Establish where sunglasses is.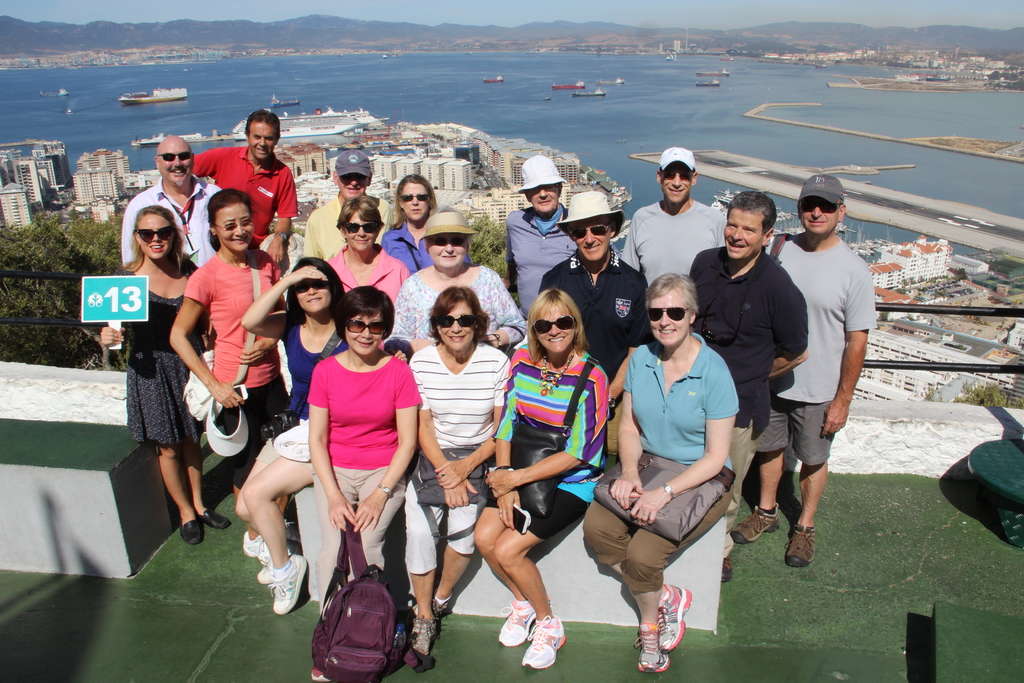
Established at <box>216,221,252,231</box>.
